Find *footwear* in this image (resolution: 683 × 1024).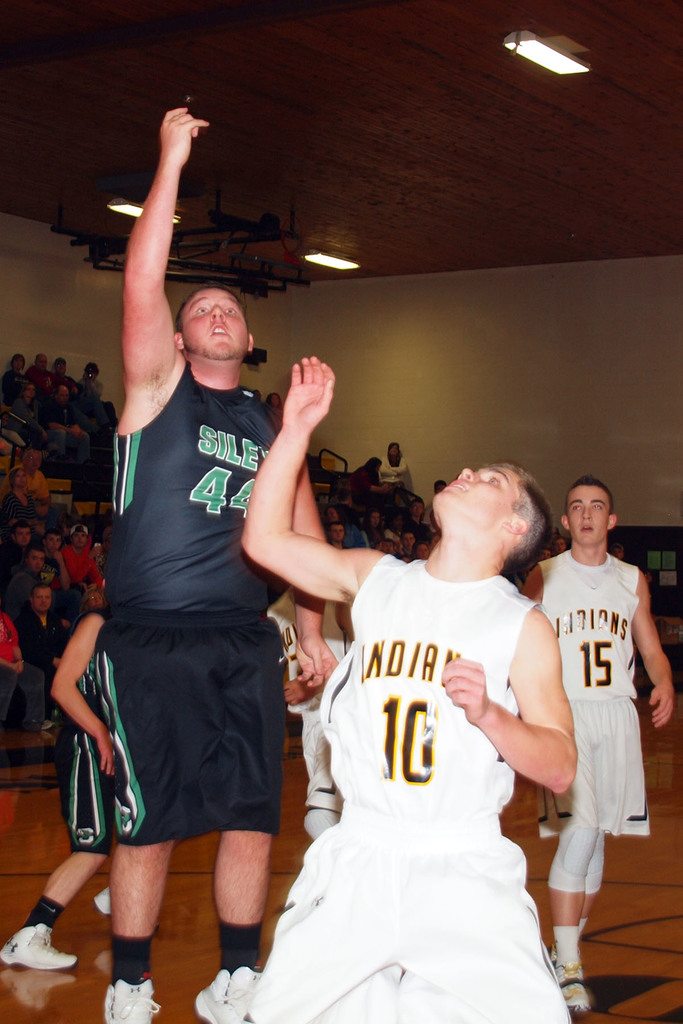
557, 966, 587, 1012.
